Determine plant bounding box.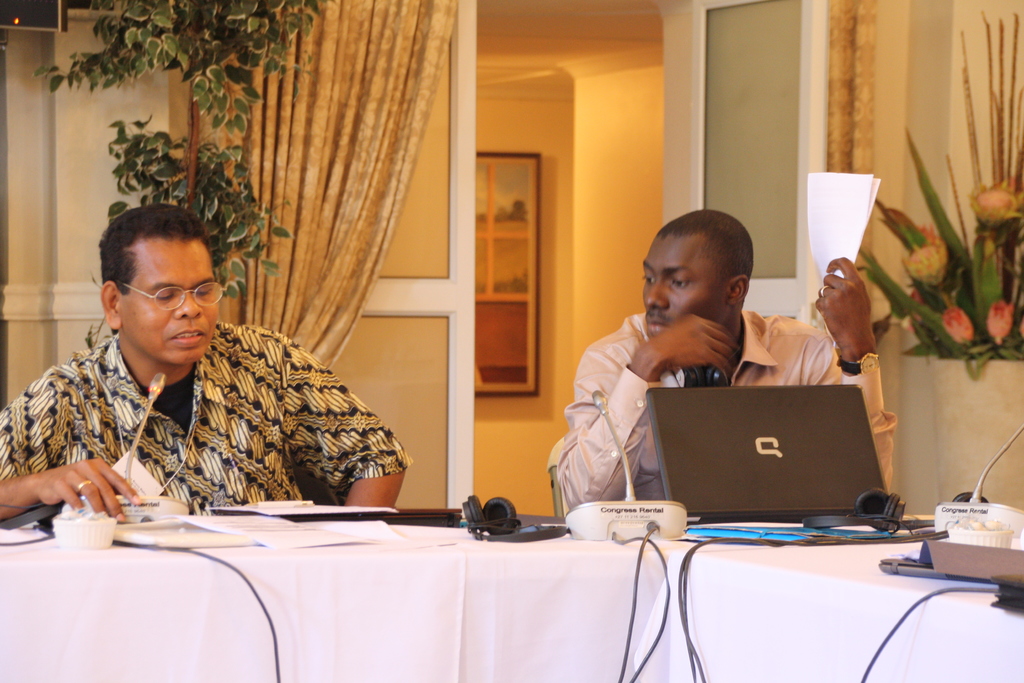
Determined: bbox(35, 0, 339, 313).
